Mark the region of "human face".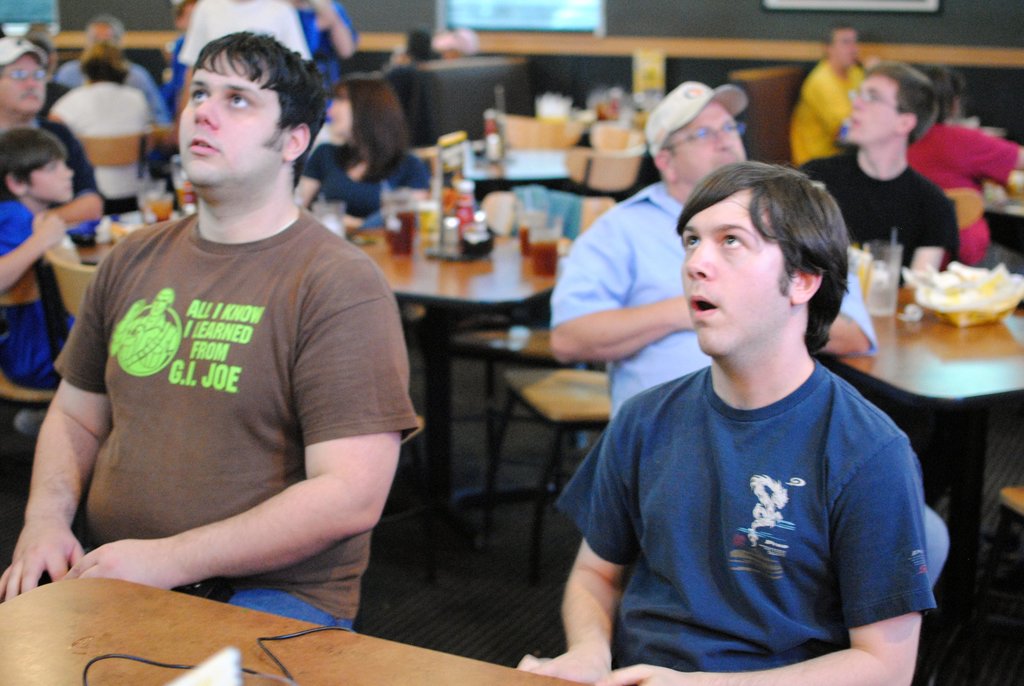
Region: l=324, t=92, r=351, b=131.
